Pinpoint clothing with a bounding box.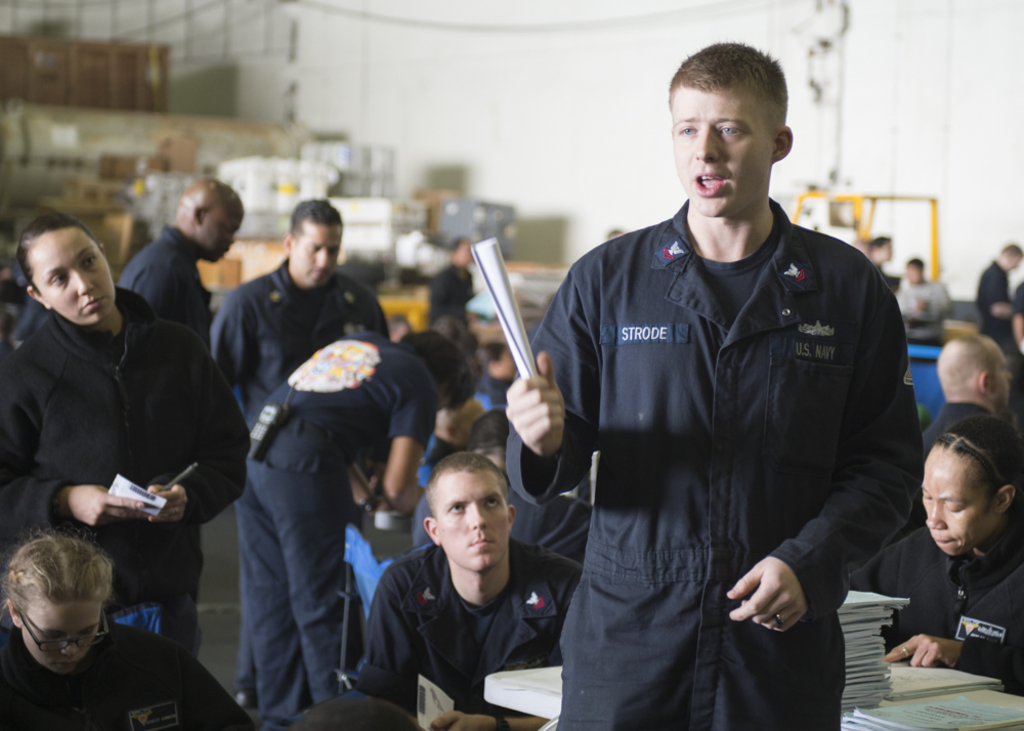
[248,333,443,730].
